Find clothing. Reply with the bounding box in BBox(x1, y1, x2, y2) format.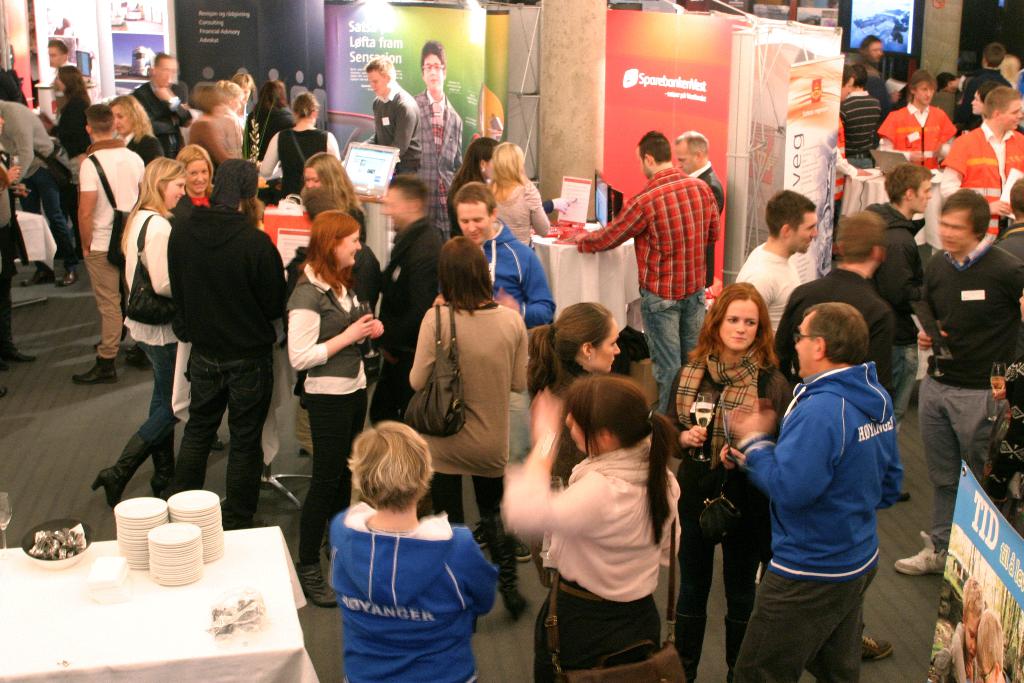
BBox(73, 156, 139, 254).
